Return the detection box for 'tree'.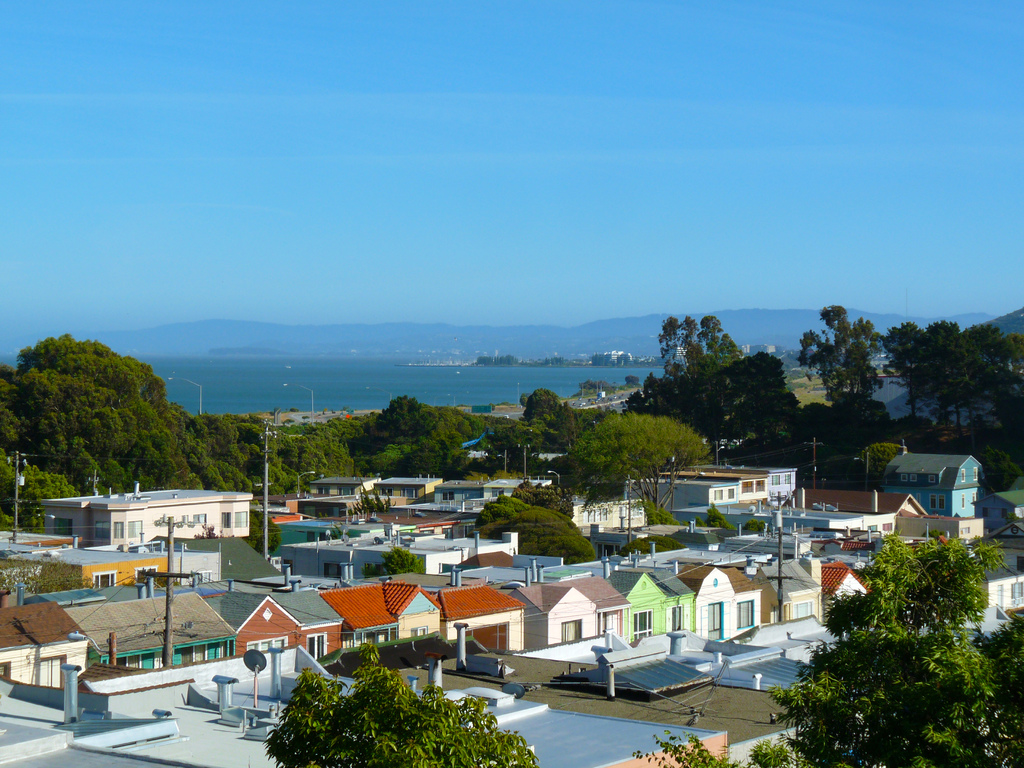
bbox(520, 388, 571, 423).
